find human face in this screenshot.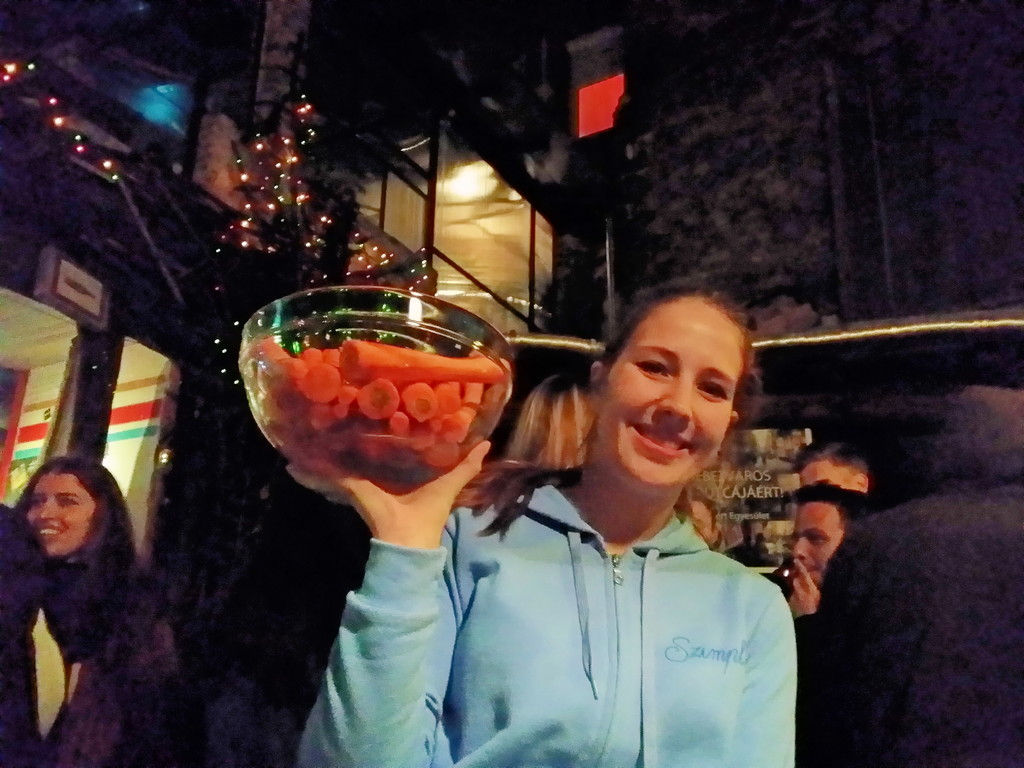
The bounding box for human face is (left=25, top=476, right=91, bottom=558).
